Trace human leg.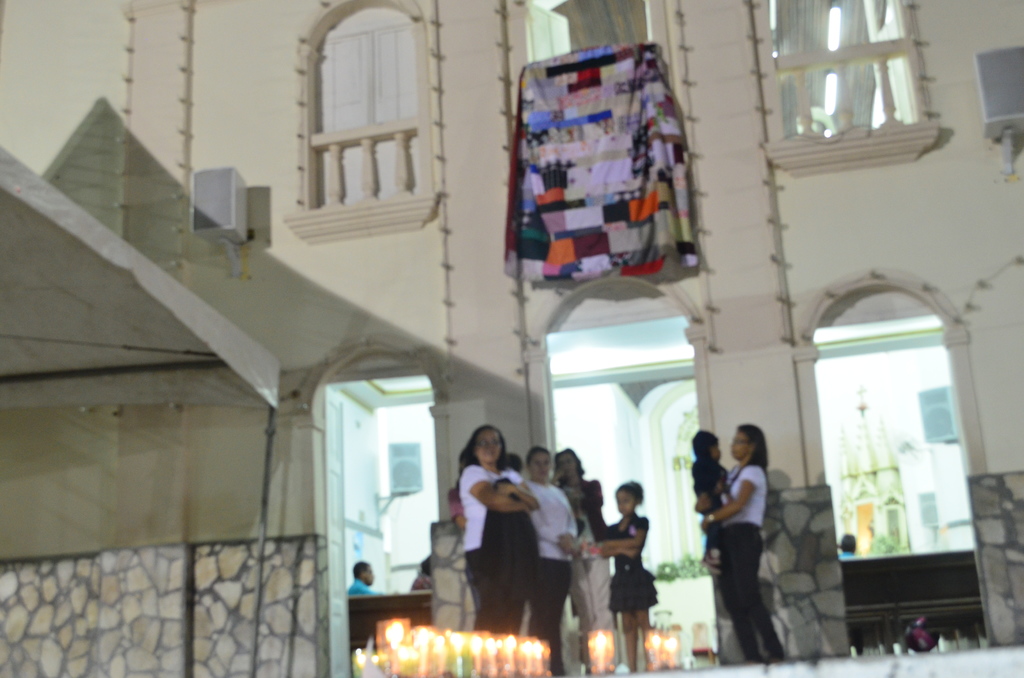
Traced to <box>527,571,570,633</box>.
